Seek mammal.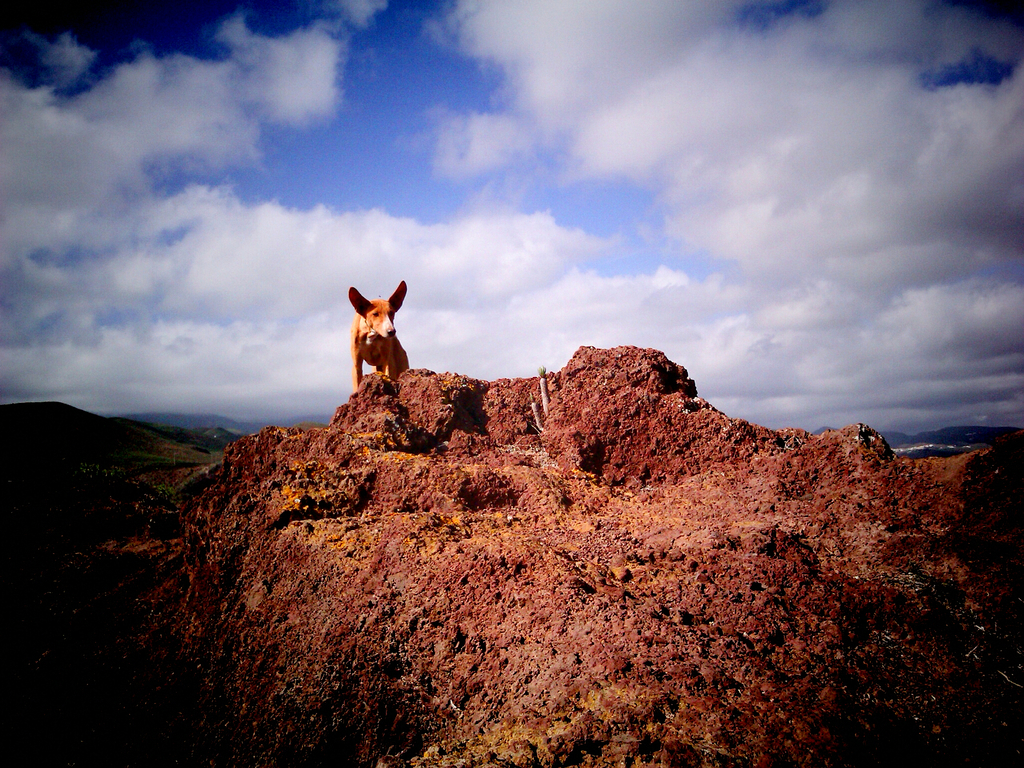
(x1=347, y1=278, x2=407, y2=394).
